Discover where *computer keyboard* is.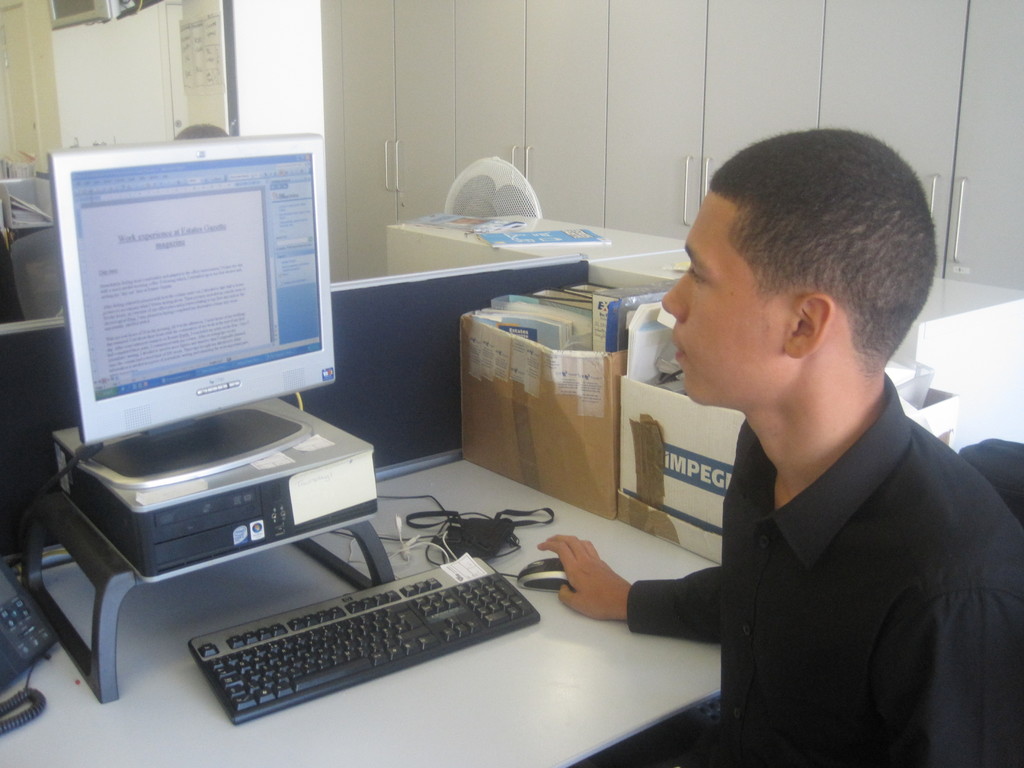
Discovered at box(186, 553, 543, 726).
